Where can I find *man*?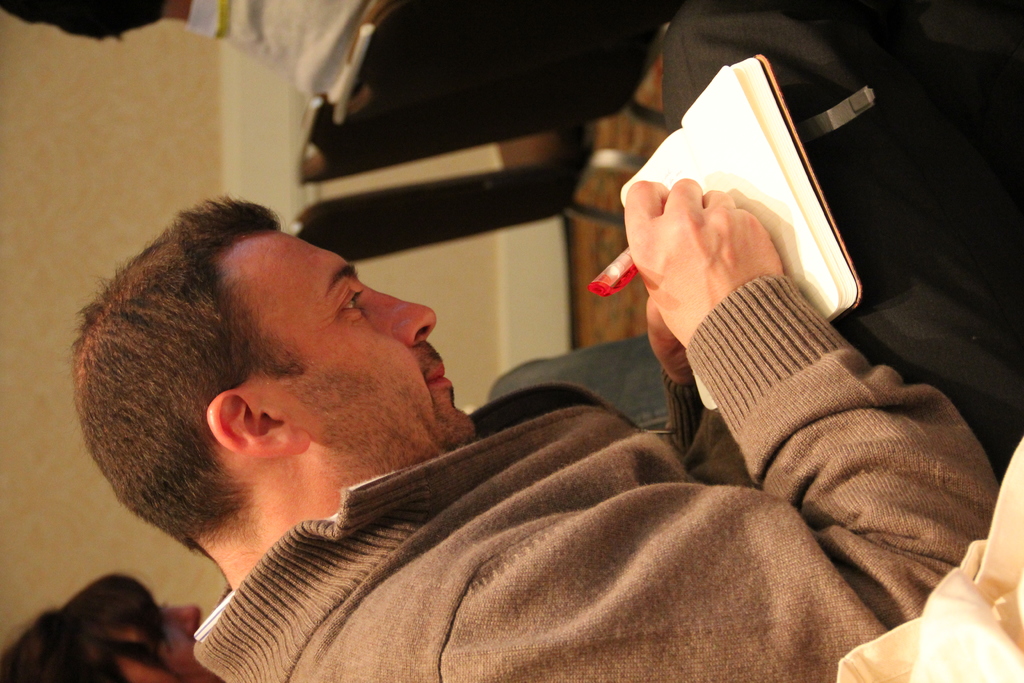
You can find it at Rect(74, 142, 838, 661).
